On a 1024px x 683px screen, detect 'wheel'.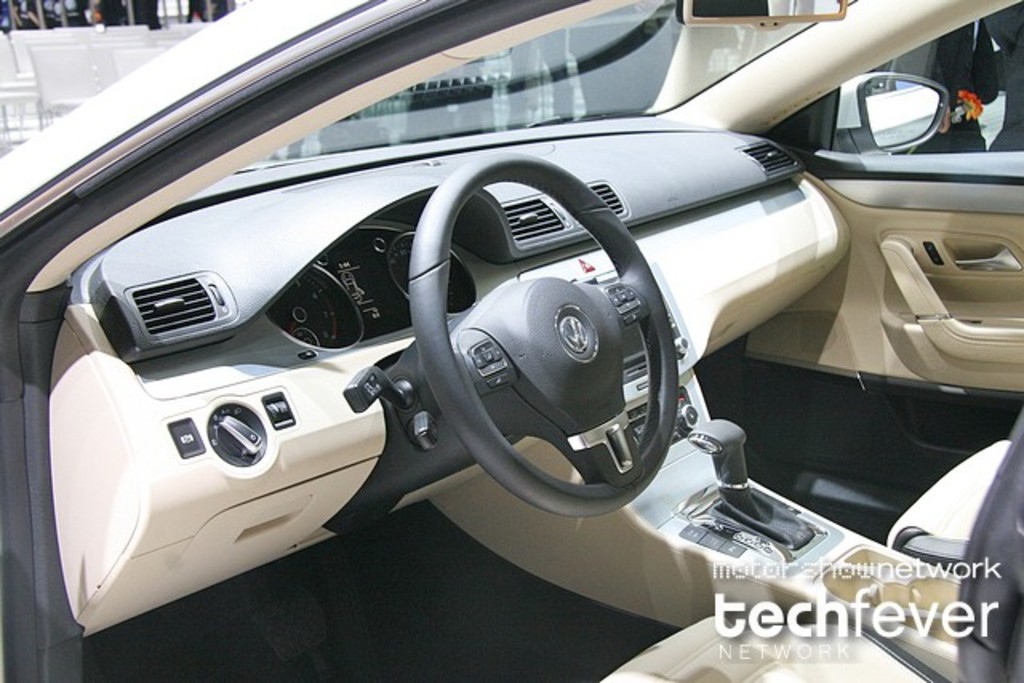
{"left": 405, "top": 150, "right": 680, "bottom": 521}.
